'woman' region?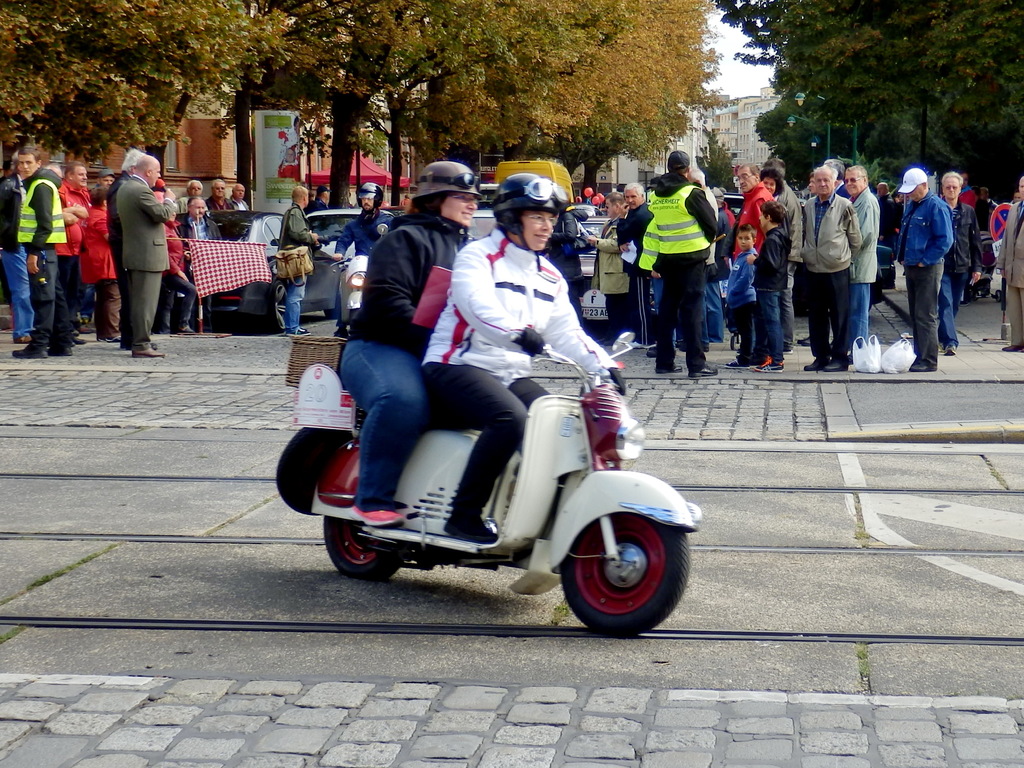
(422, 173, 628, 546)
